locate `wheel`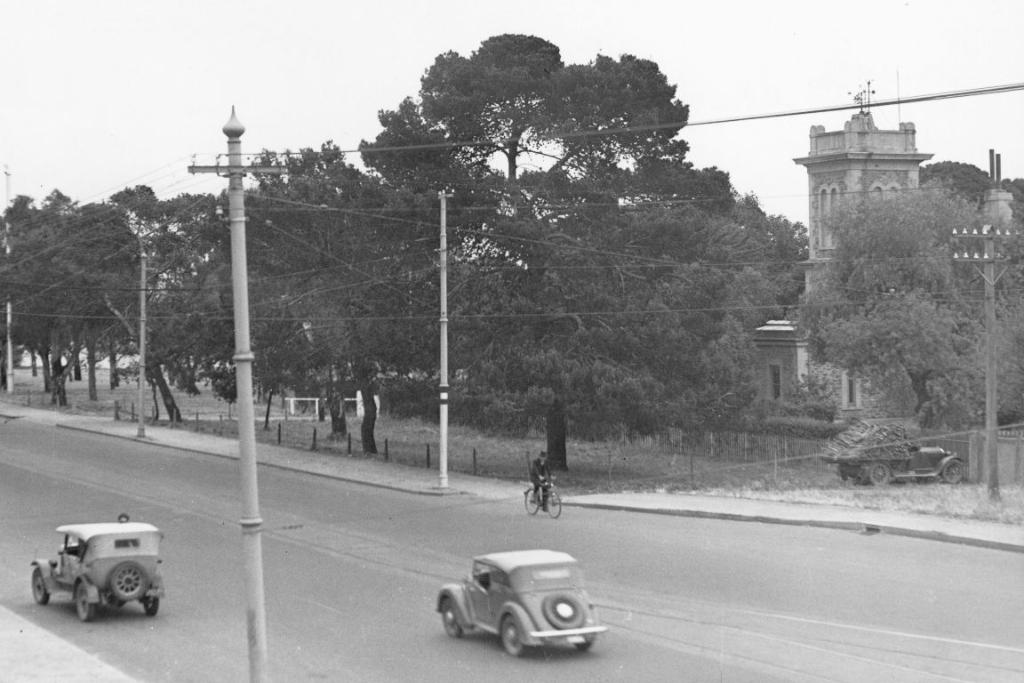
[438, 599, 460, 638]
